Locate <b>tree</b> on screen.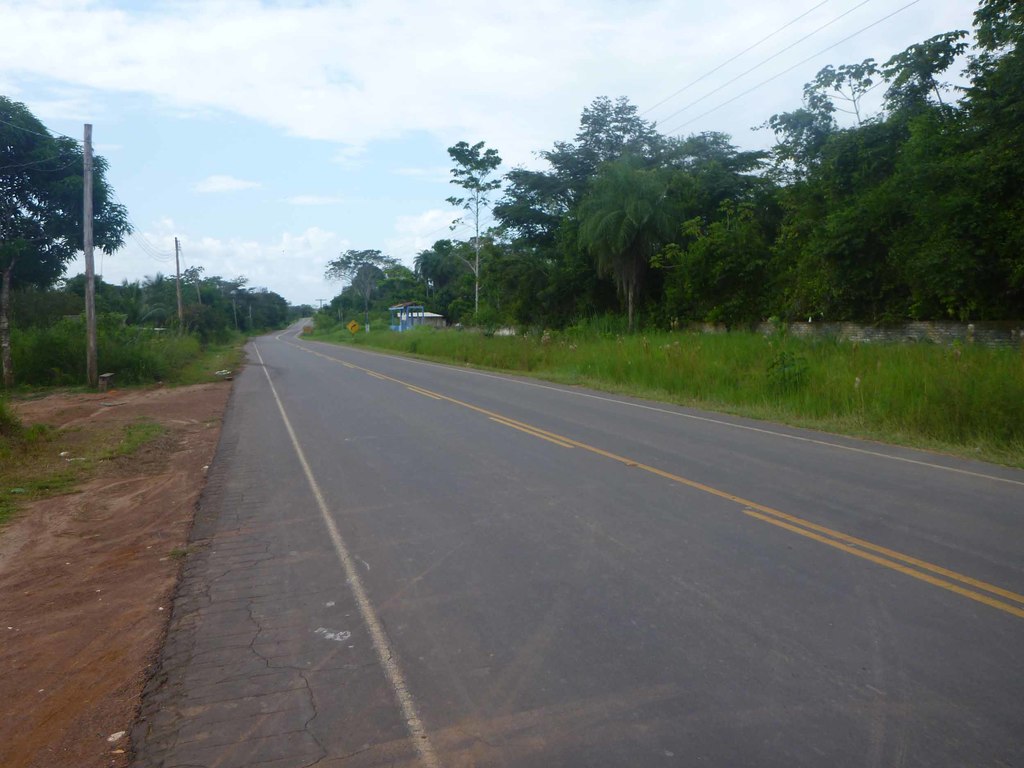
On screen at select_region(558, 131, 763, 330).
